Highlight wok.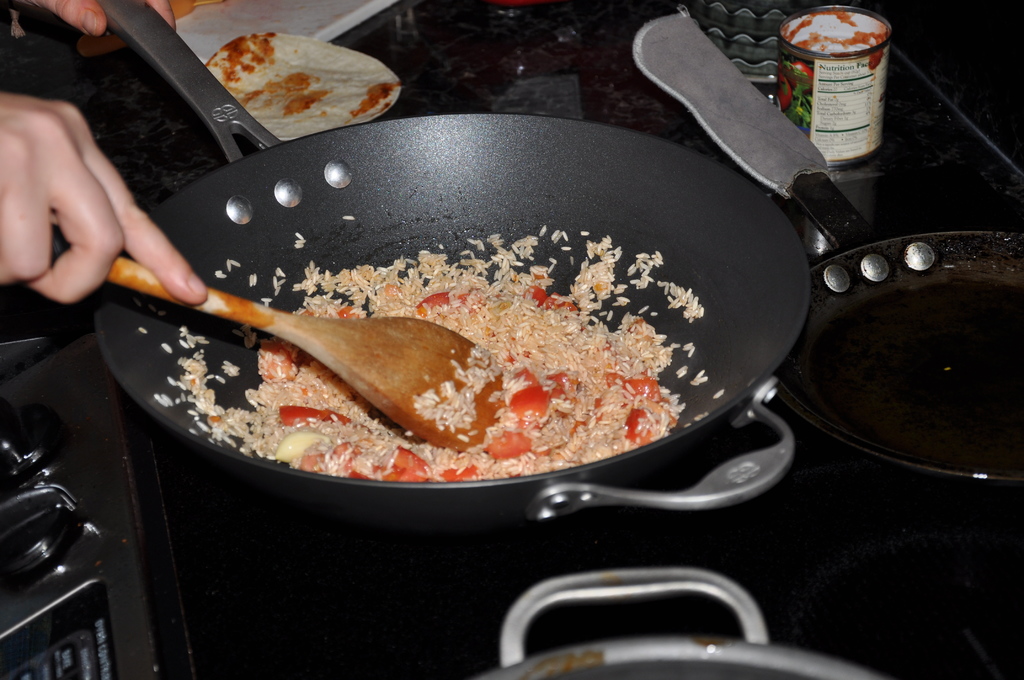
Highlighted region: locate(456, 569, 916, 679).
